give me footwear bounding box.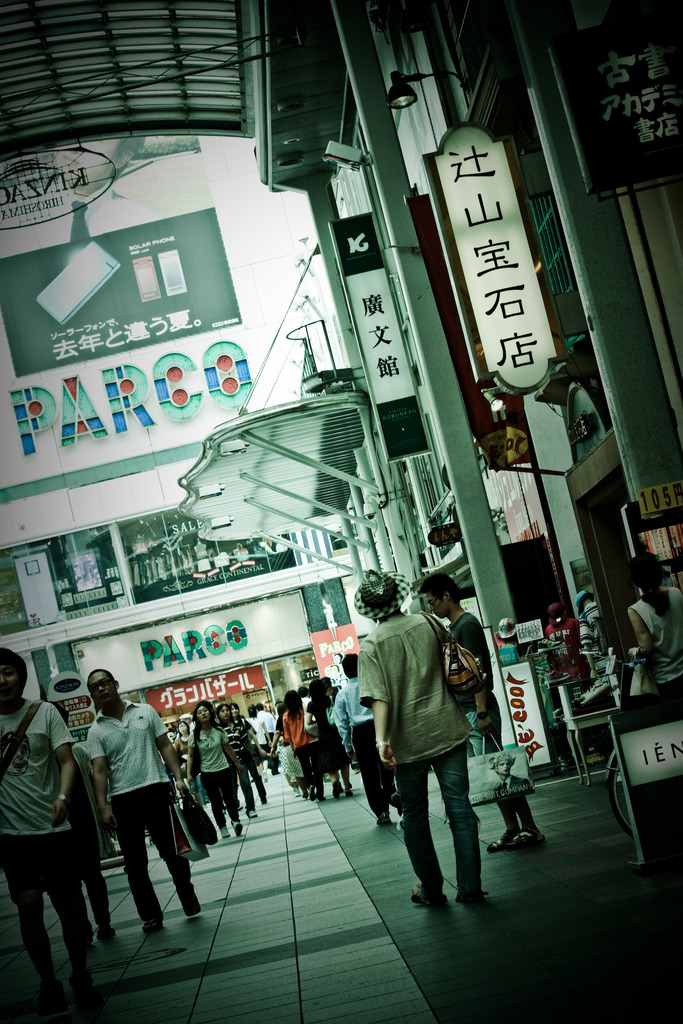
374 819 393 828.
